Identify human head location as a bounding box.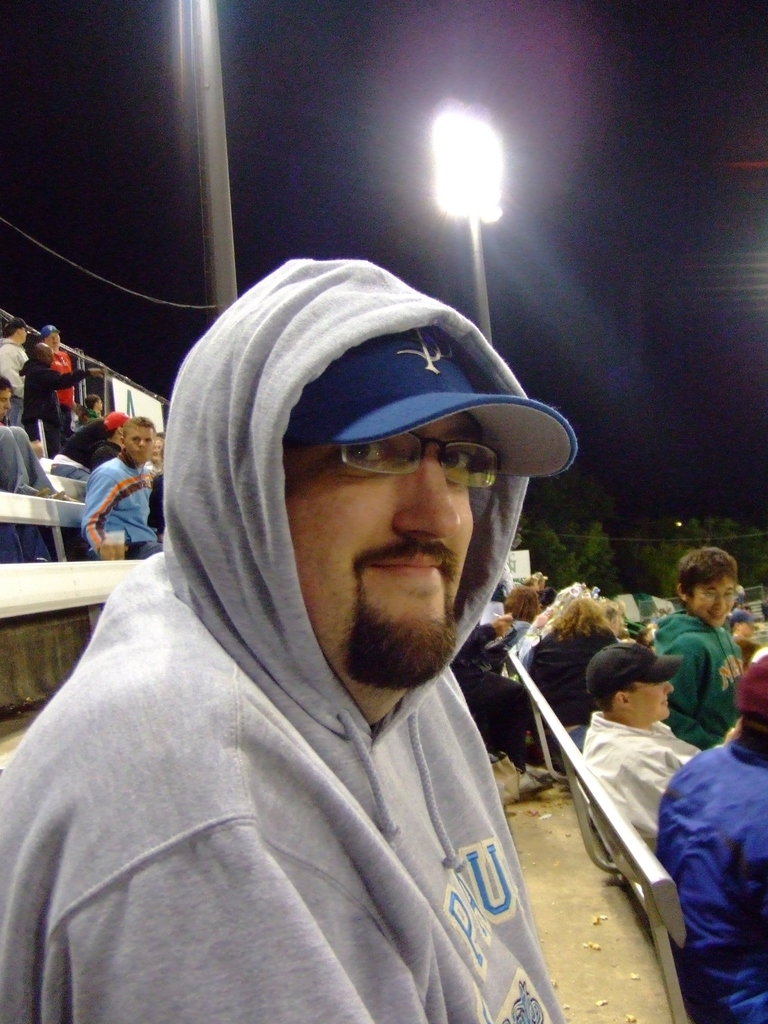
x1=534, y1=570, x2=547, y2=593.
